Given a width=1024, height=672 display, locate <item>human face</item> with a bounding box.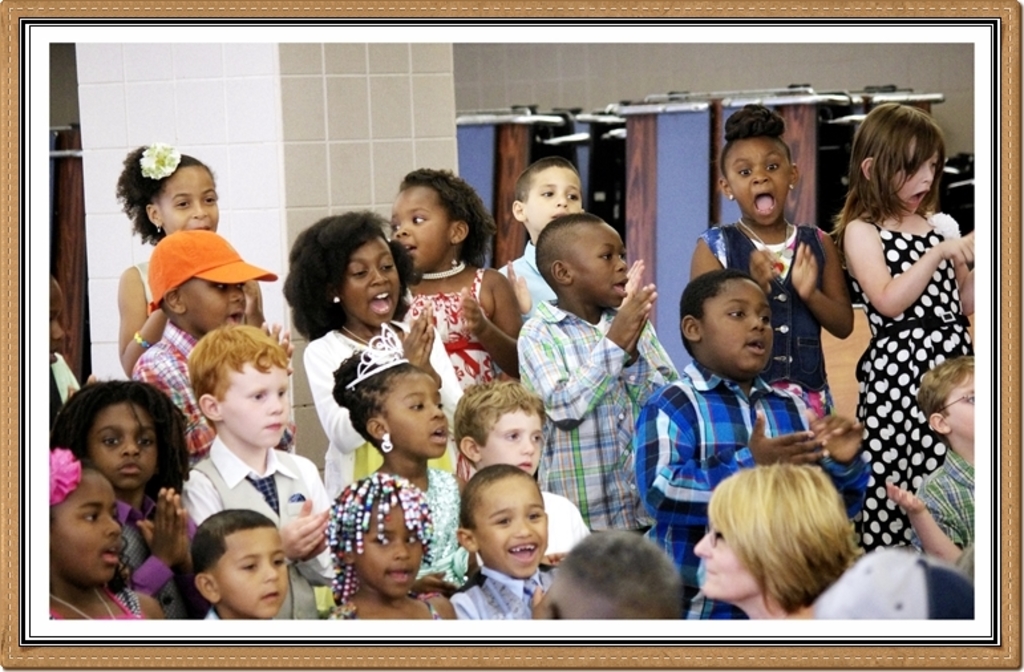
Located: pyautogui.locateOnScreen(705, 279, 776, 375).
